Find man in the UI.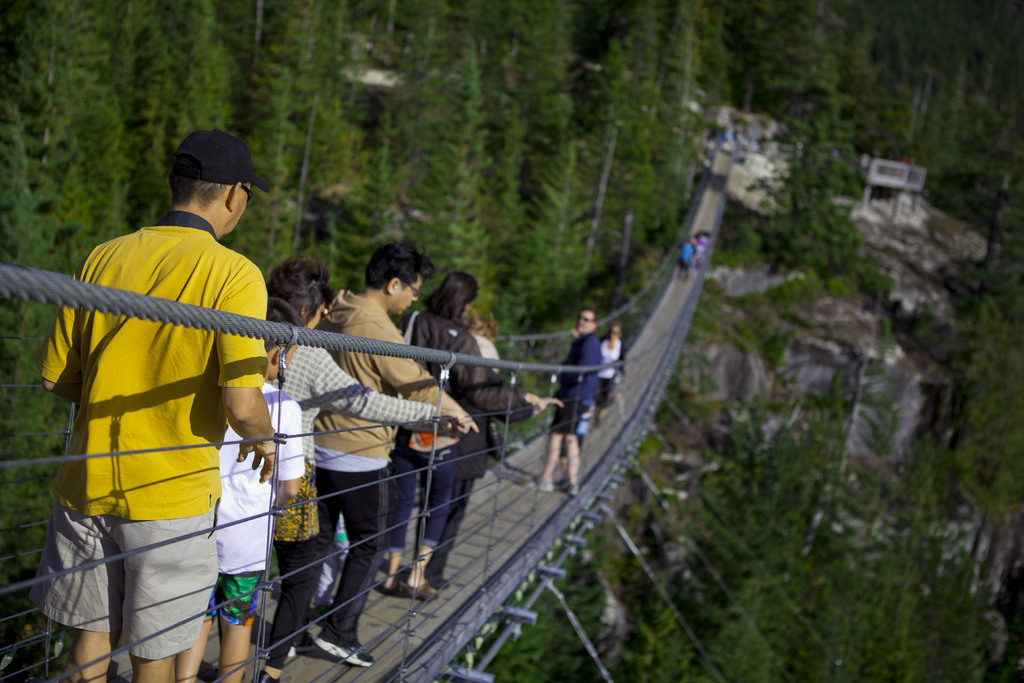
UI element at rect(524, 309, 599, 493).
